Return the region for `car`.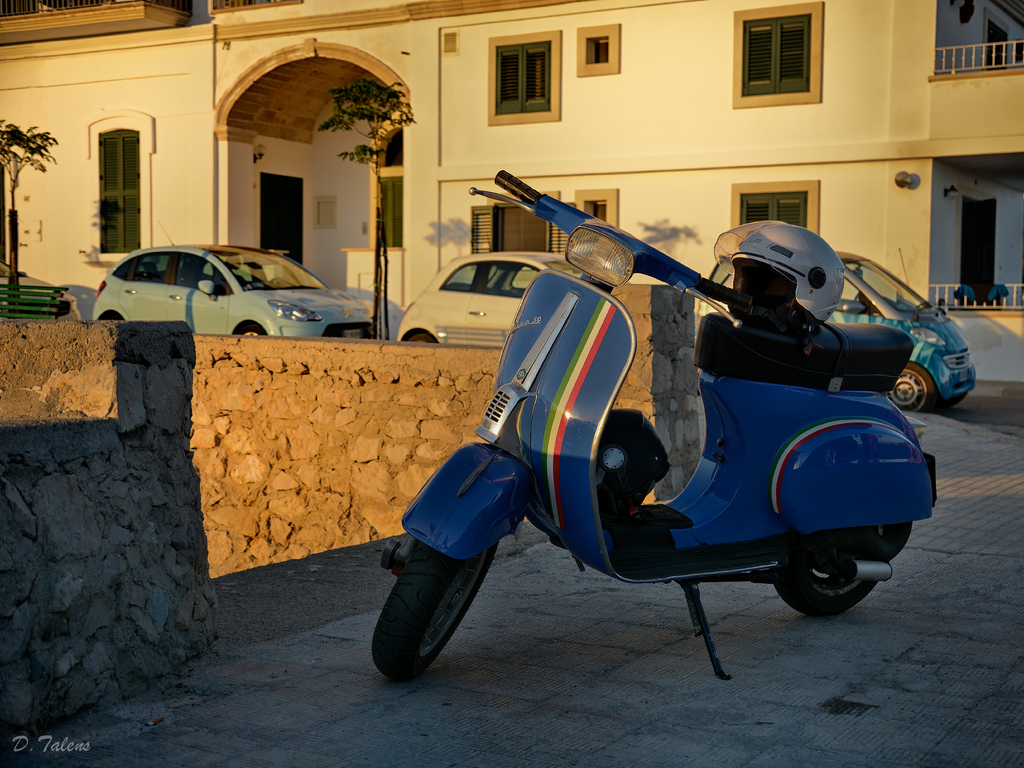
396:247:583:349.
